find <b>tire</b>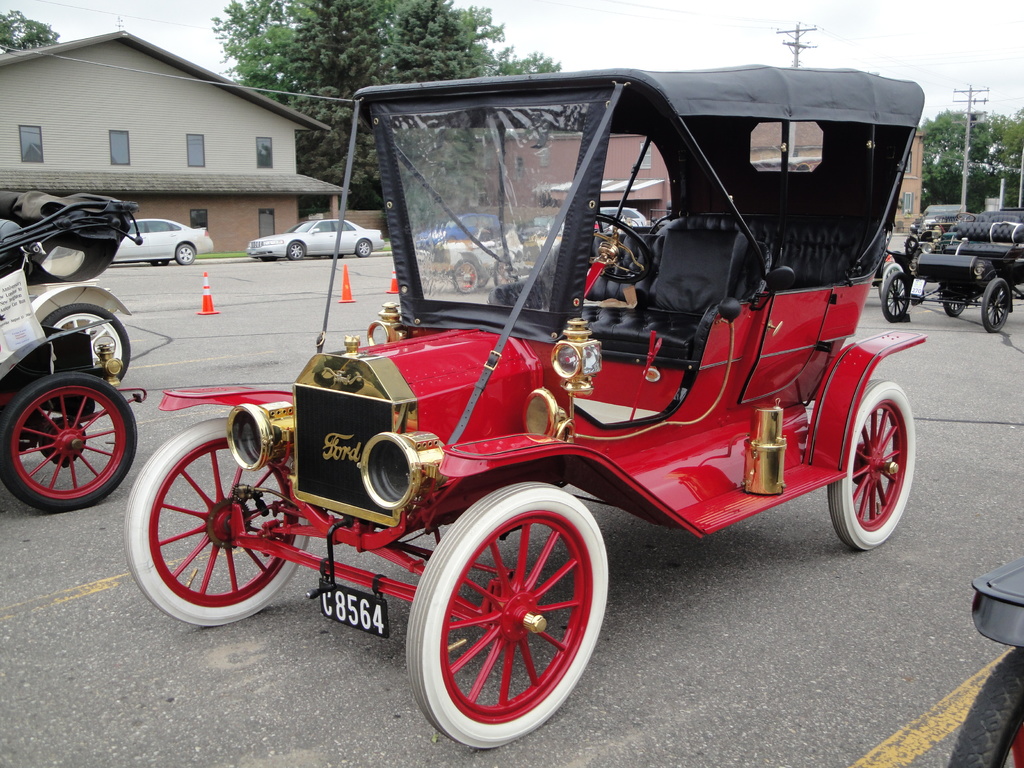
[824,376,920,550]
